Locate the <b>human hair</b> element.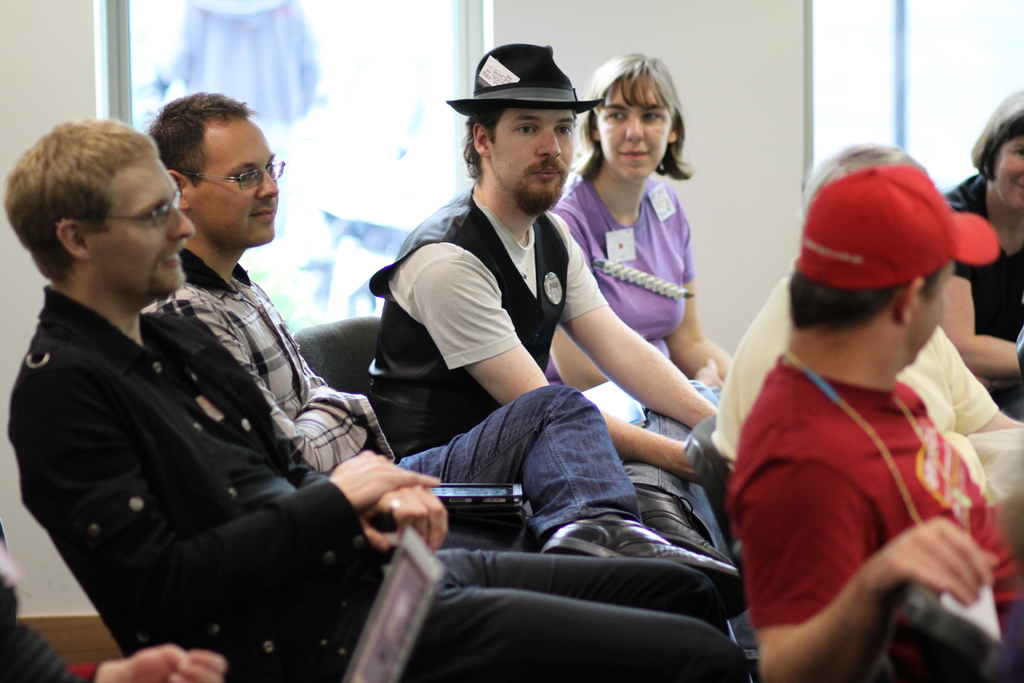
Element bbox: BBox(968, 89, 1023, 185).
